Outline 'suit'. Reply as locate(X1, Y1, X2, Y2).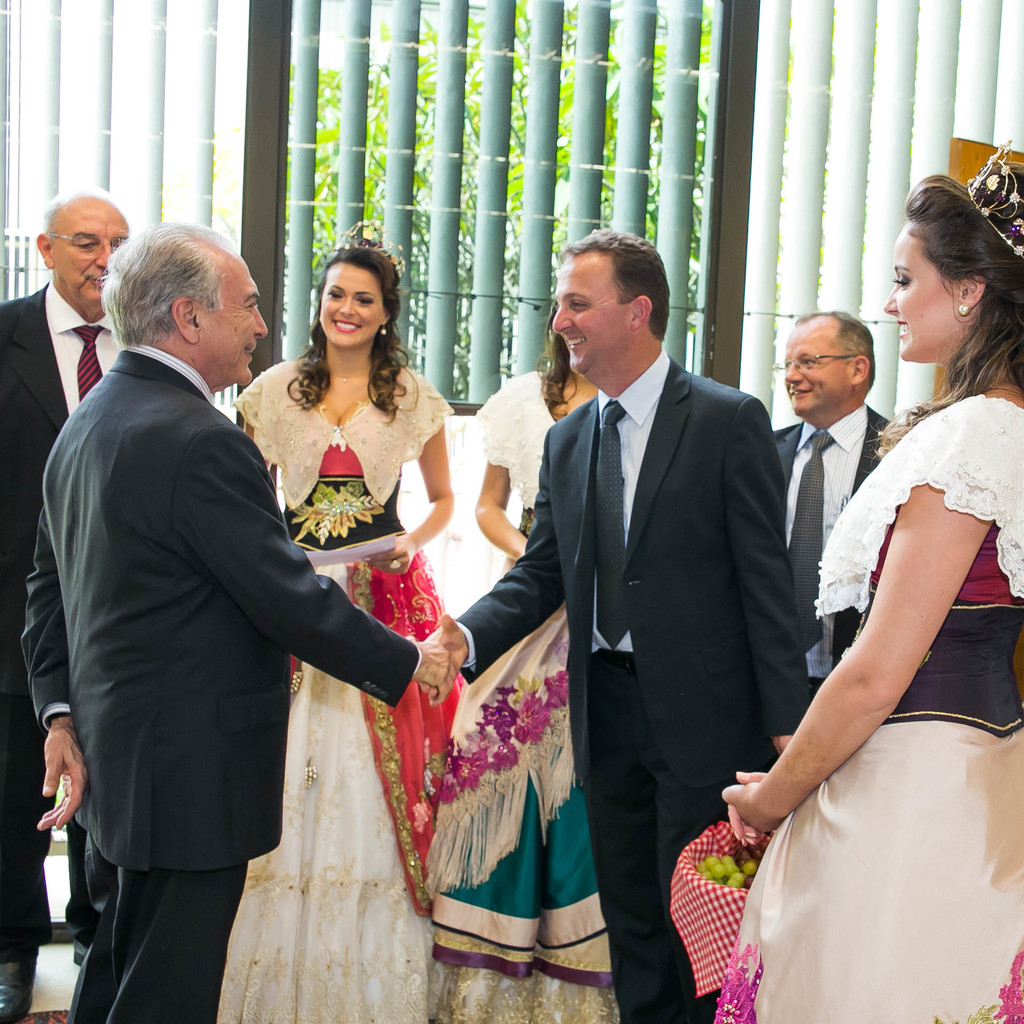
locate(19, 339, 424, 1023).
